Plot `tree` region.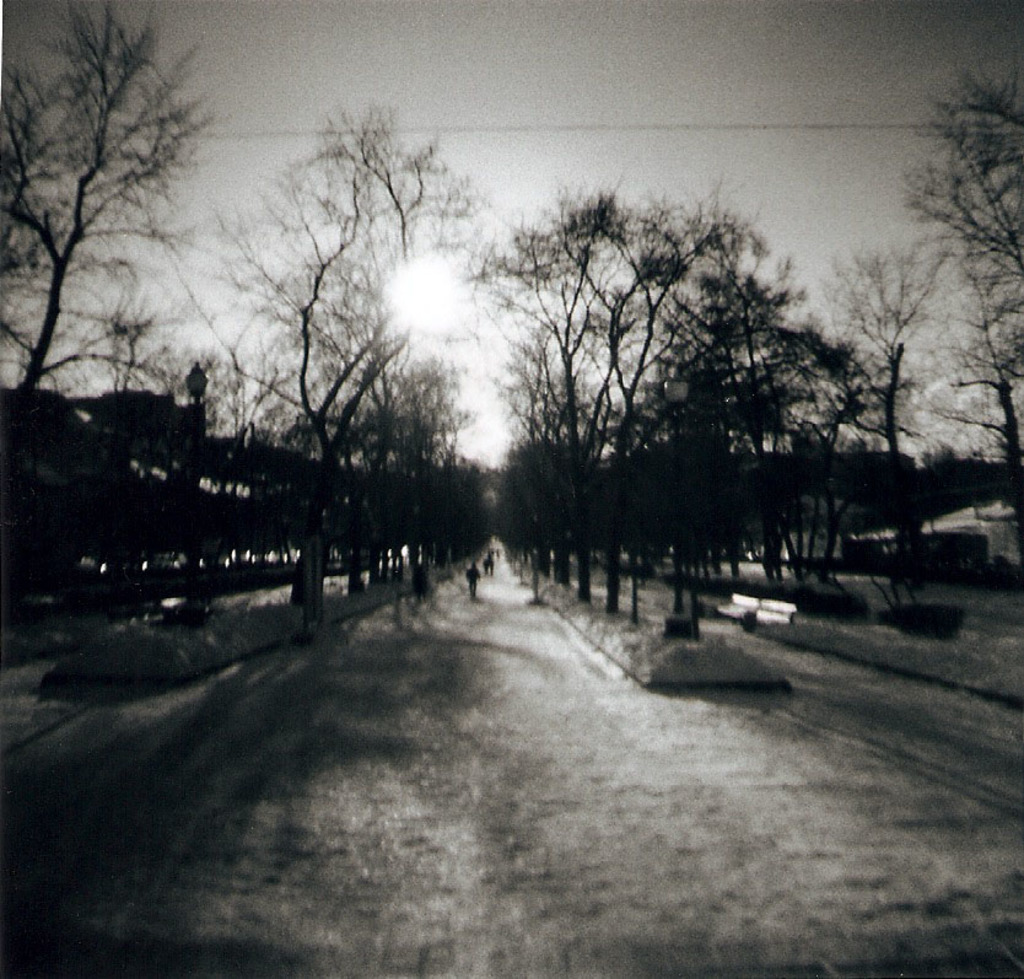
Plotted at 0 0 220 469.
